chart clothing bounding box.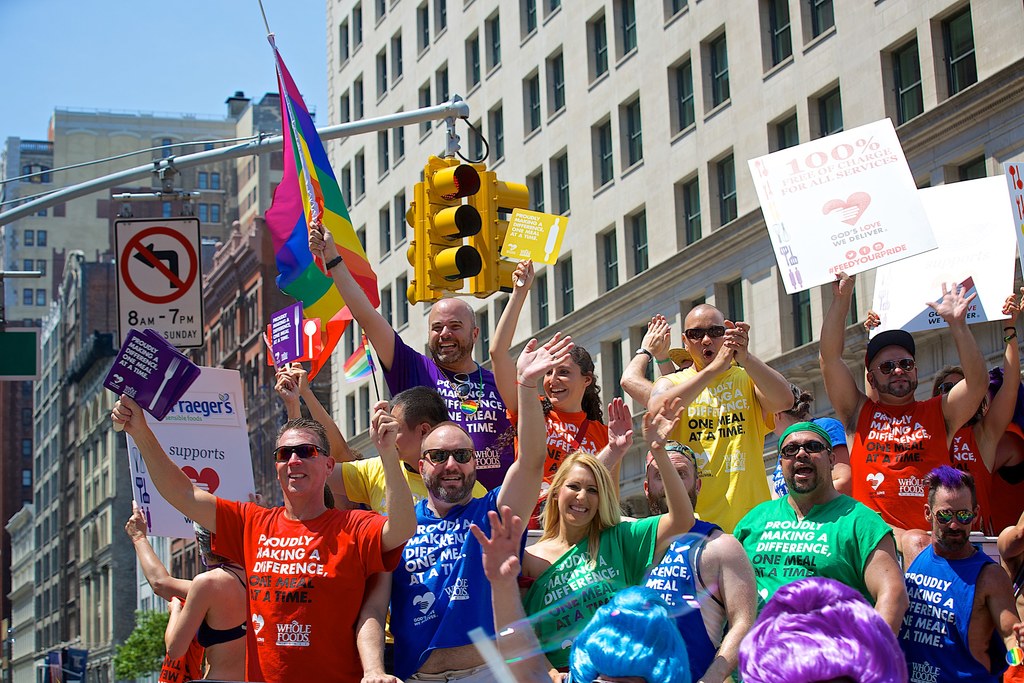
Charted: bbox=[640, 502, 735, 678].
